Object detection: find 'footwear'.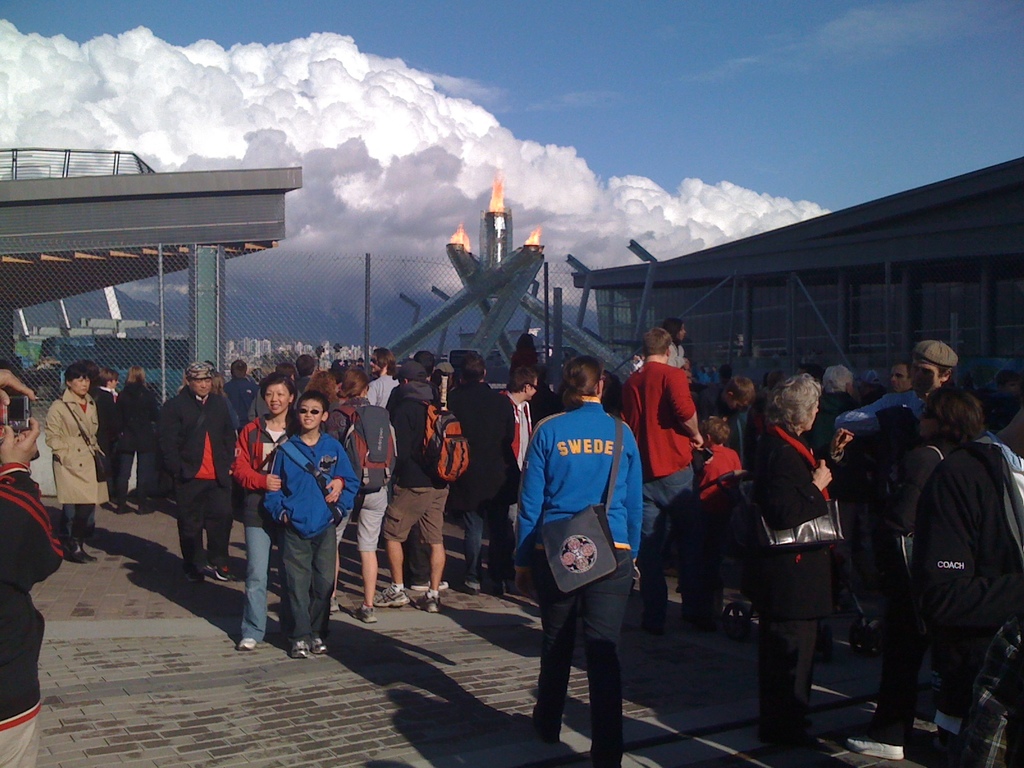
{"left": 77, "top": 526, "right": 95, "bottom": 558}.
